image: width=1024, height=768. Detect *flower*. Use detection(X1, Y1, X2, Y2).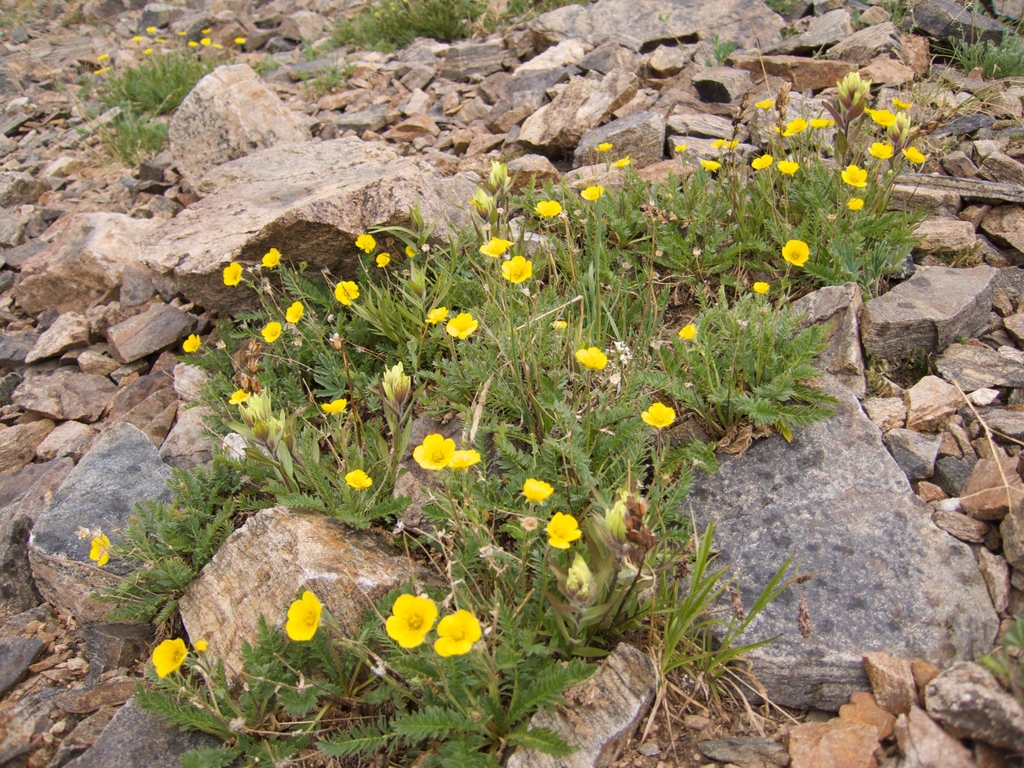
detection(810, 115, 836, 131).
